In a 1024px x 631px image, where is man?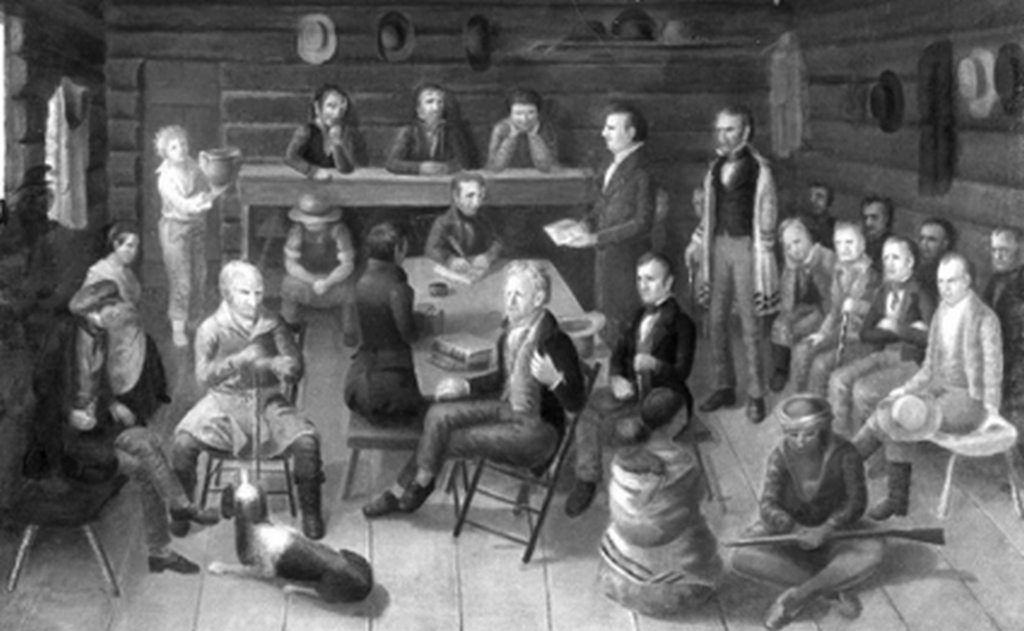
{"x1": 785, "y1": 225, "x2": 877, "y2": 400}.
